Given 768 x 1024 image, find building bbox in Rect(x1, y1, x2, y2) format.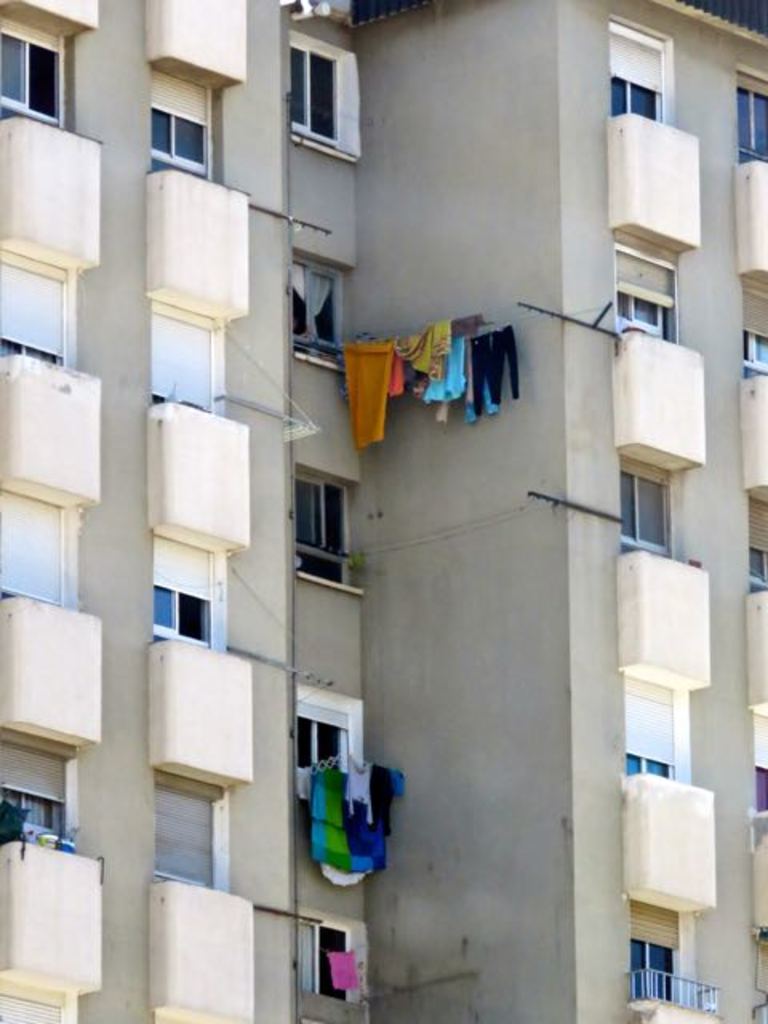
Rect(0, 0, 766, 1022).
